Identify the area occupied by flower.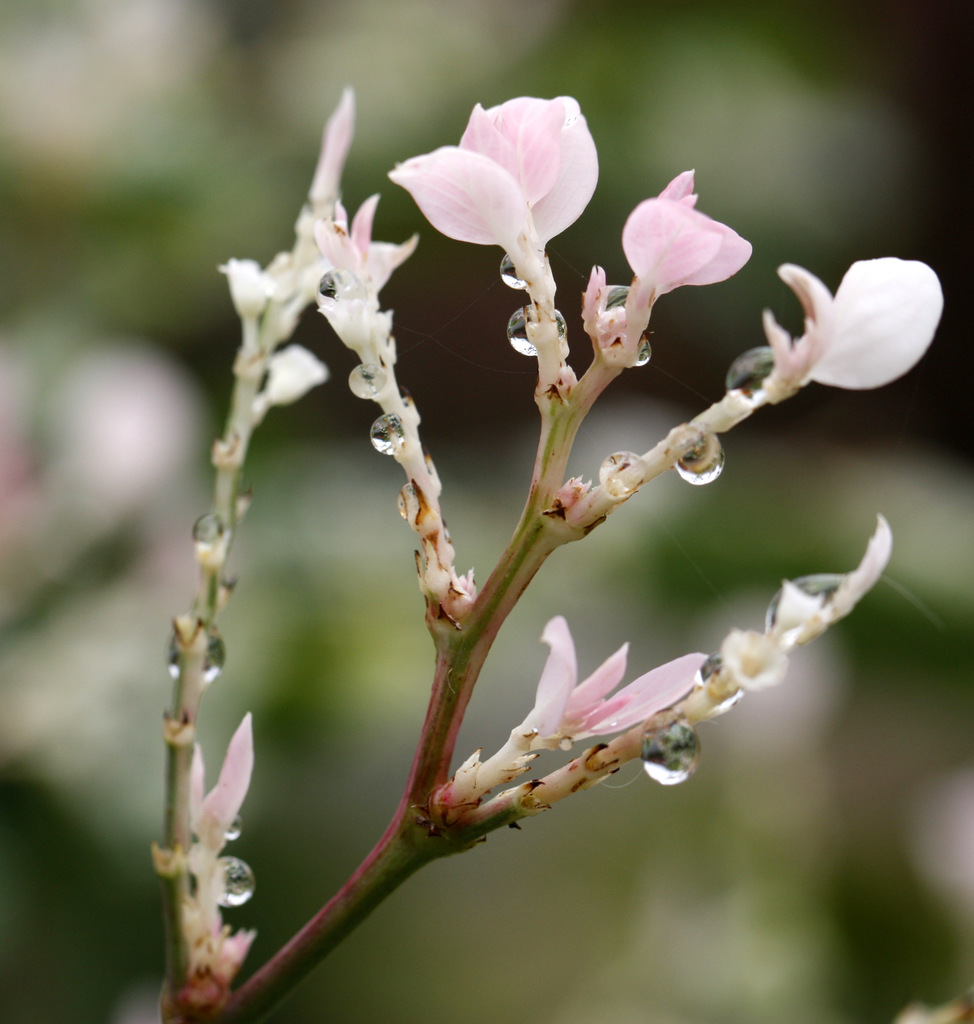
Area: region(399, 83, 614, 282).
